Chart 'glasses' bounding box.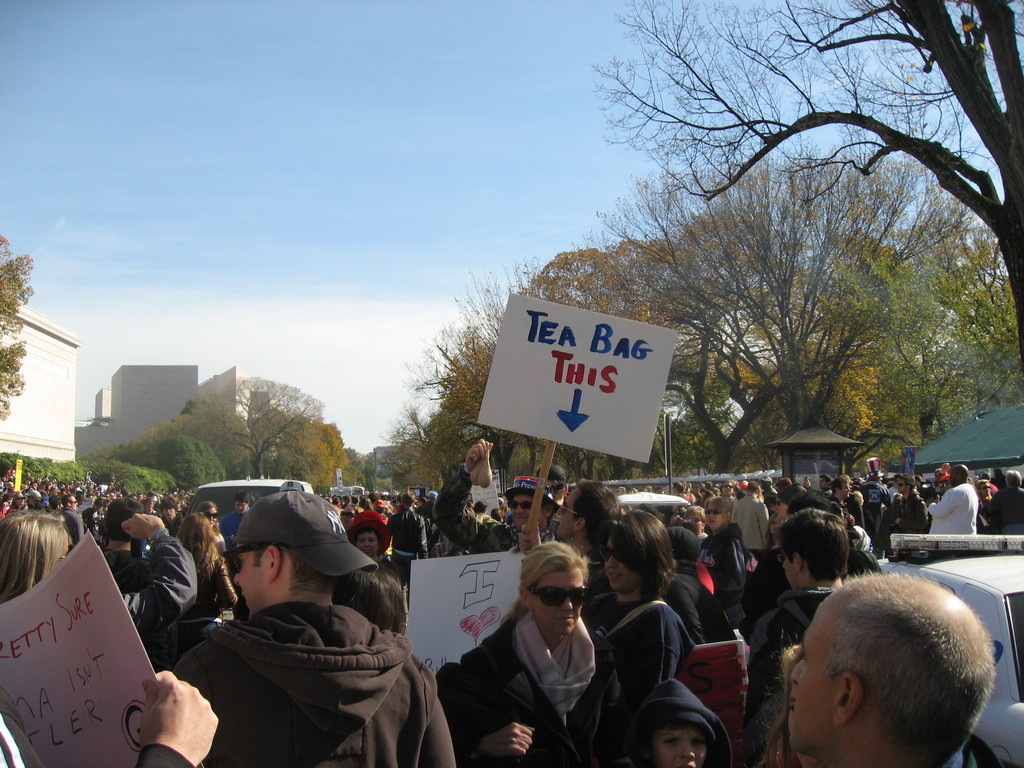
Charted: box(557, 502, 581, 526).
